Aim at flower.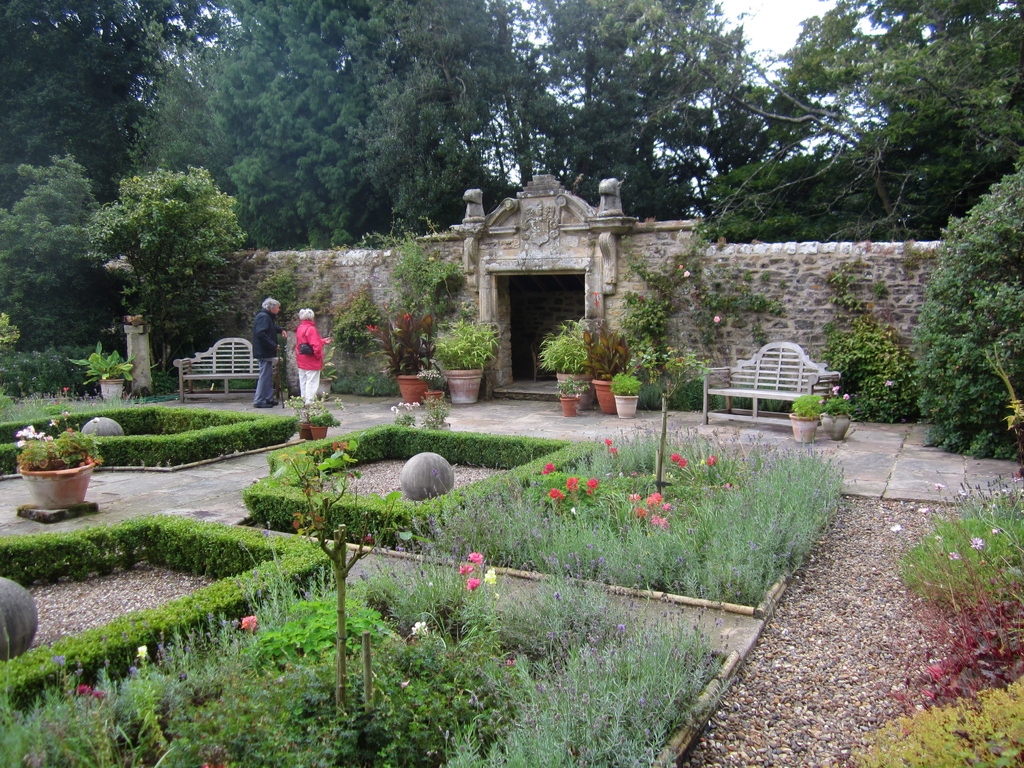
Aimed at l=628, t=490, r=640, b=503.
